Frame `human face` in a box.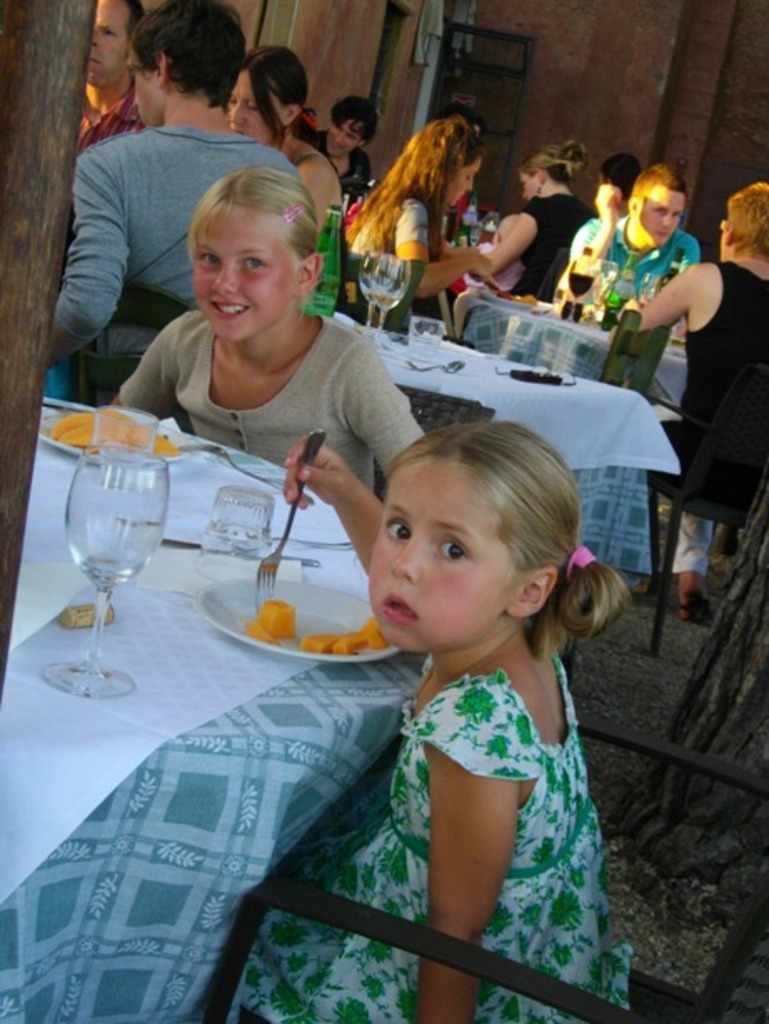
region(230, 70, 280, 142).
